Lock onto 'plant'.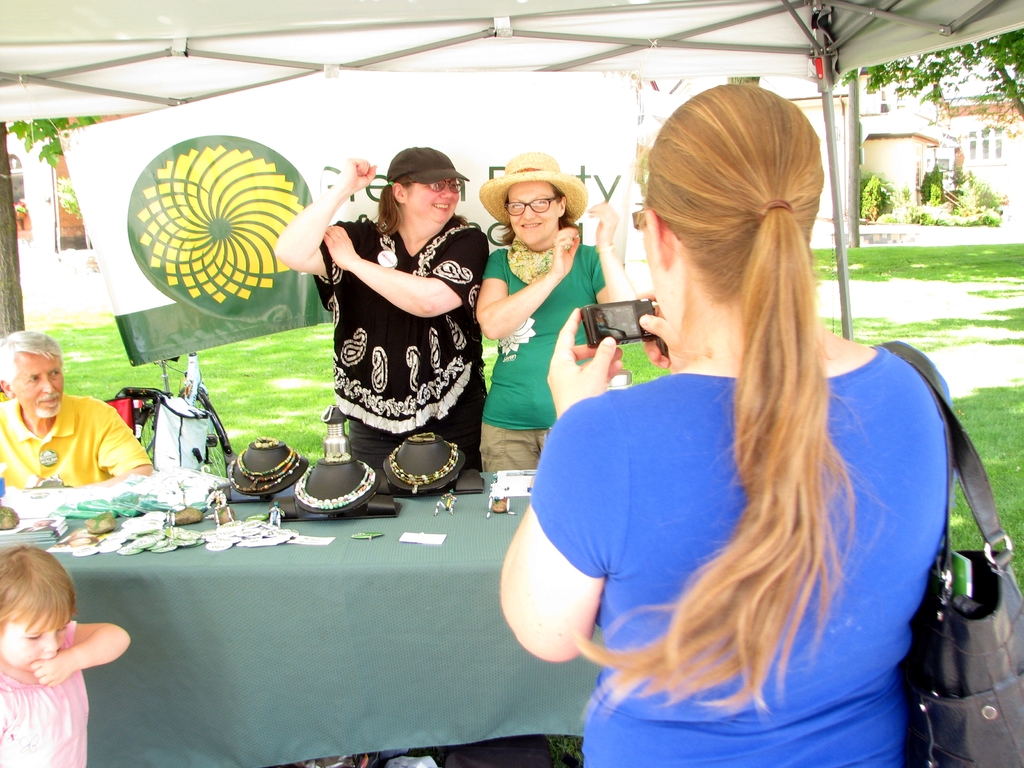
Locked: left=865, top=172, right=893, bottom=218.
